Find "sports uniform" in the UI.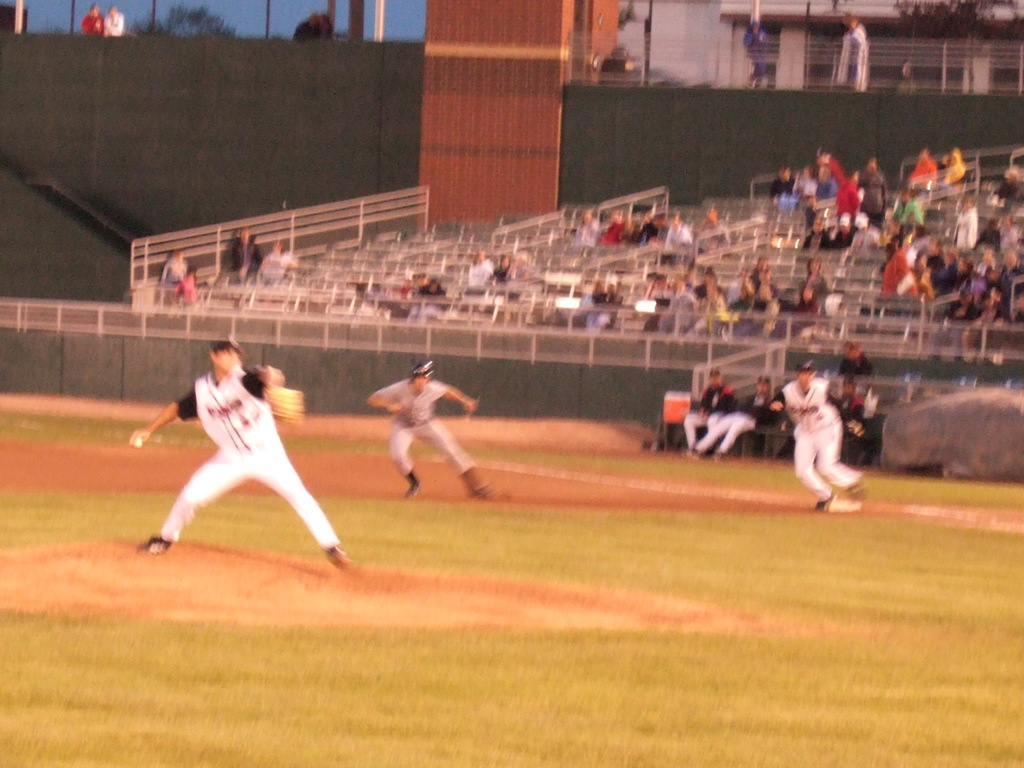
UI element at [134,365,352,578].
